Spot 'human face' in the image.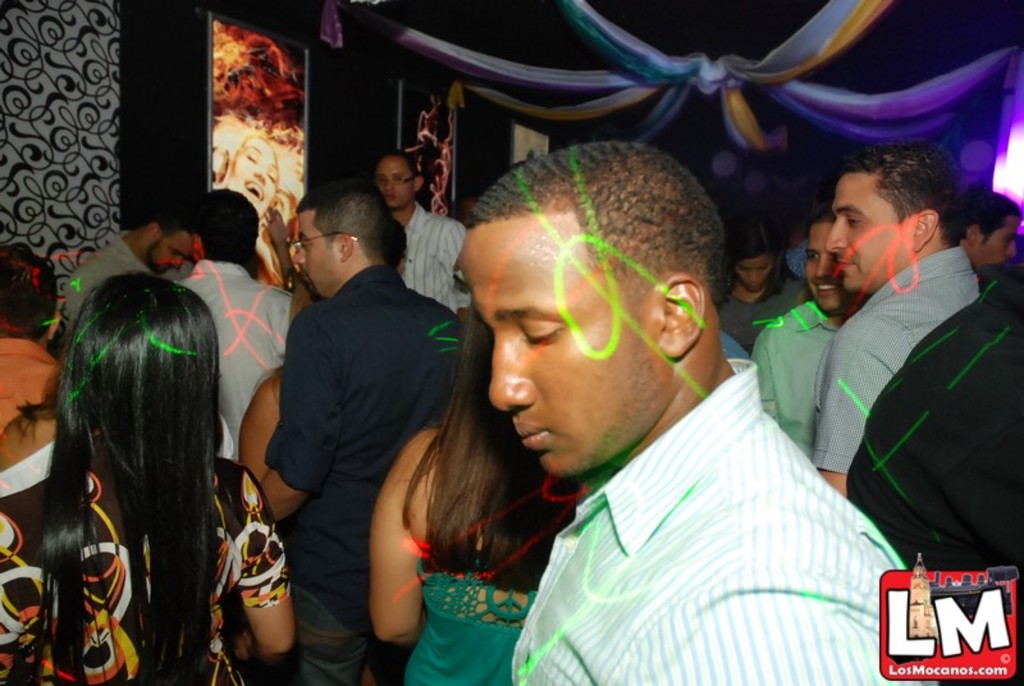
'human face' found at 292, 211, 339, 296.
